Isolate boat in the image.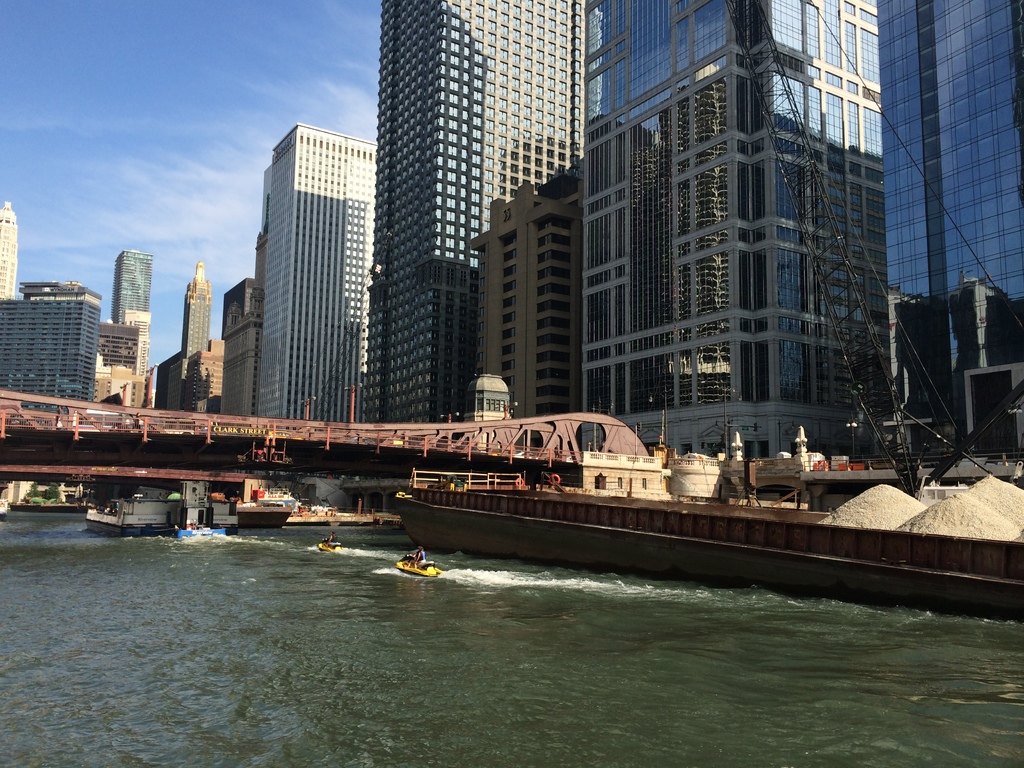
Isolated region: {"left": 177, "top": 524, "right": 239, "bottom": 543}.
